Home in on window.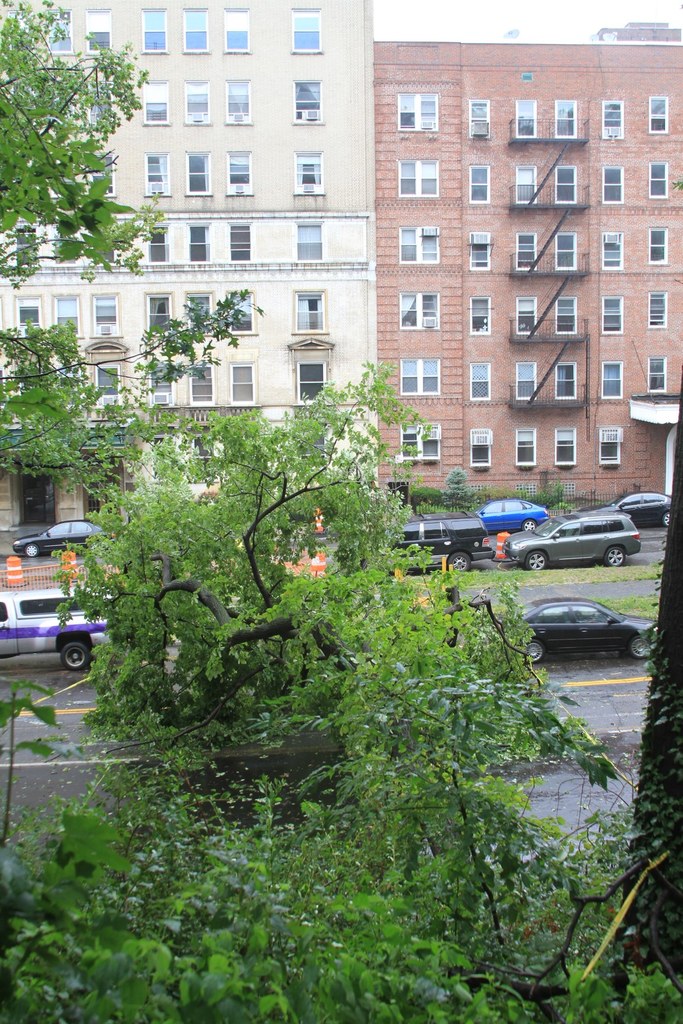
Homed in at <bbox>397, 158, 437, 200</bbox>.
